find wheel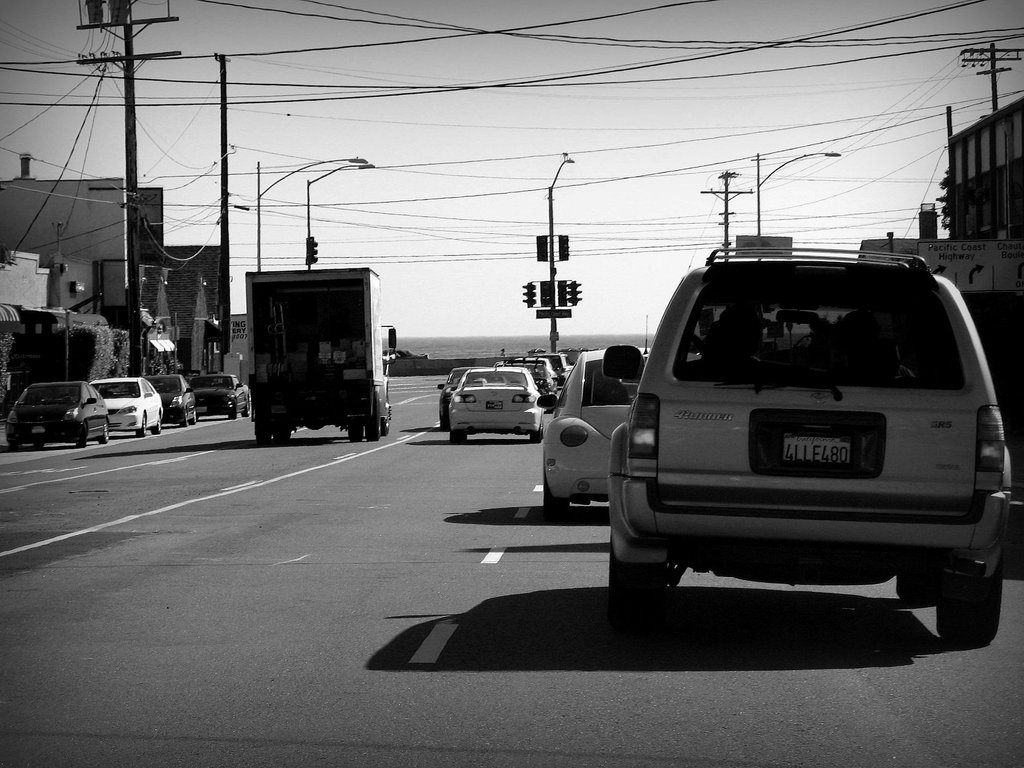
x1=136 y1=416 x2=147 y2=437
